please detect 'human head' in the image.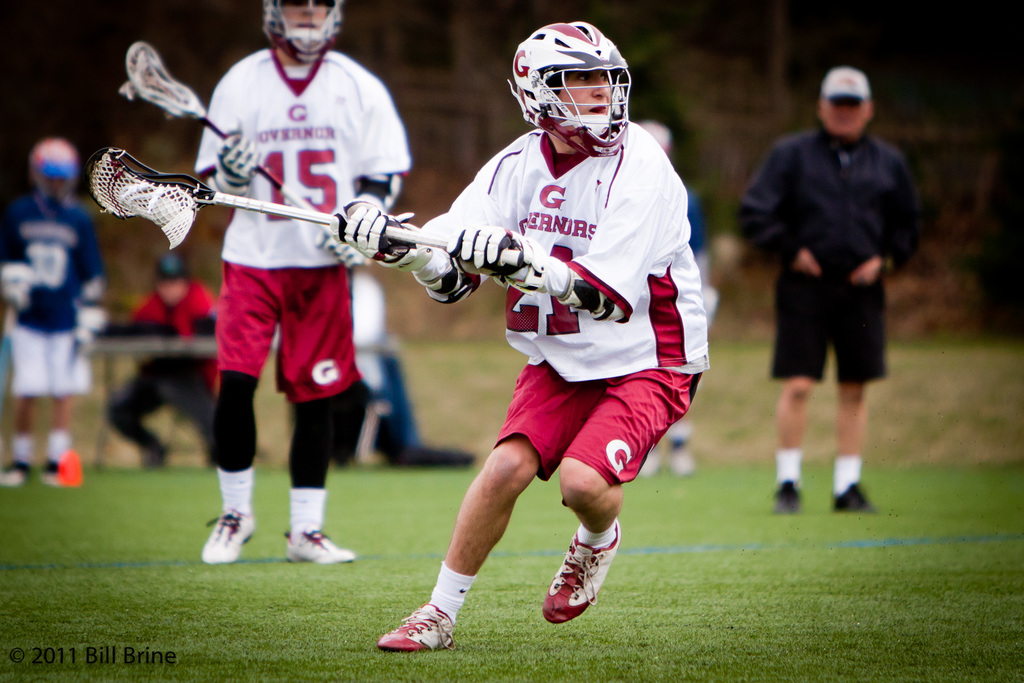
box(270, 0, 342, 49).
